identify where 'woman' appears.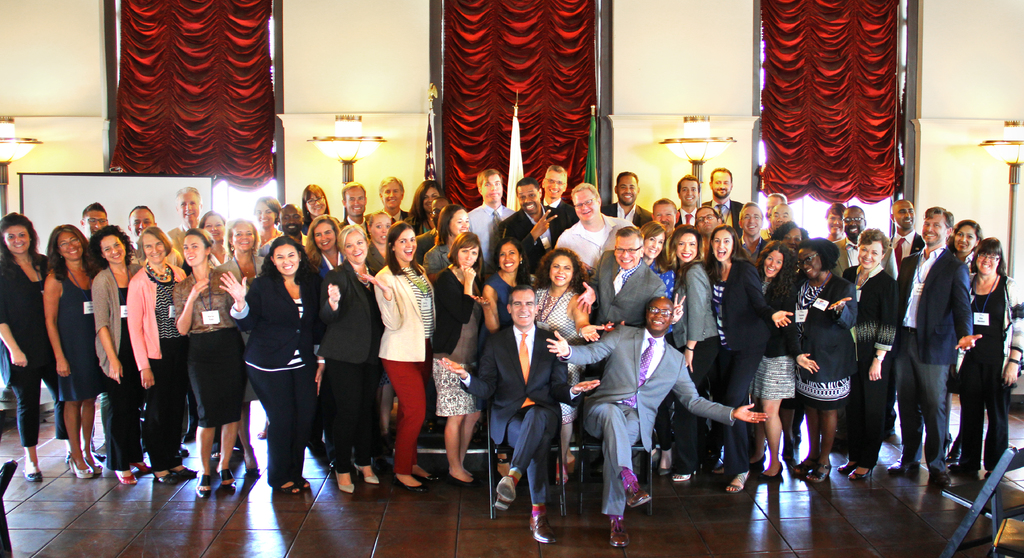
Appears at [231,223,310,502].
